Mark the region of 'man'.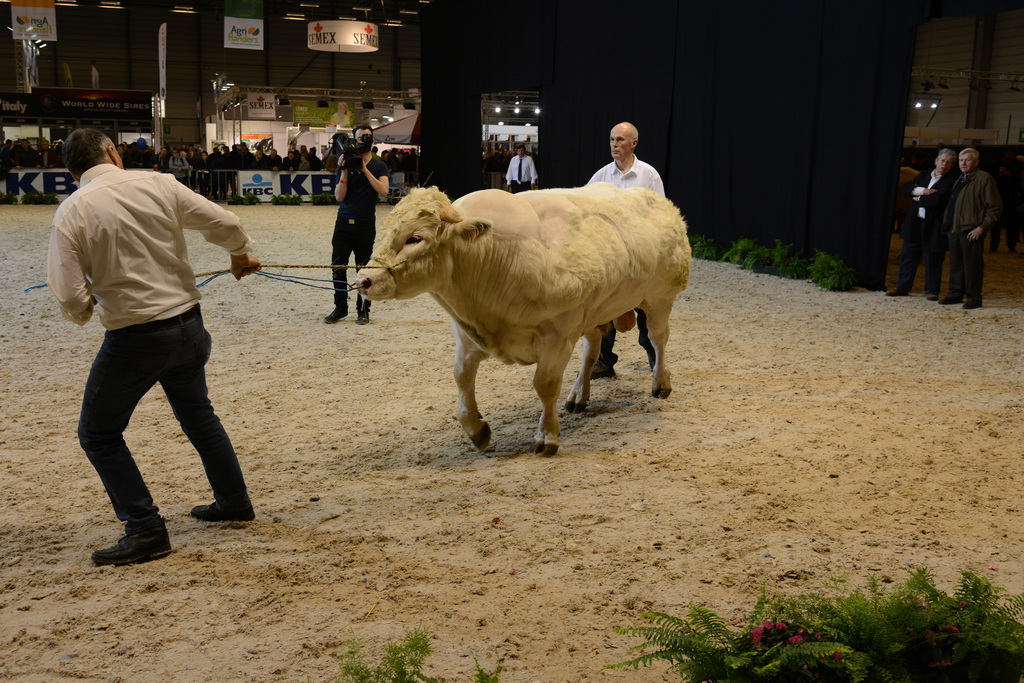
Region: region(48, 129, 265, 559).
